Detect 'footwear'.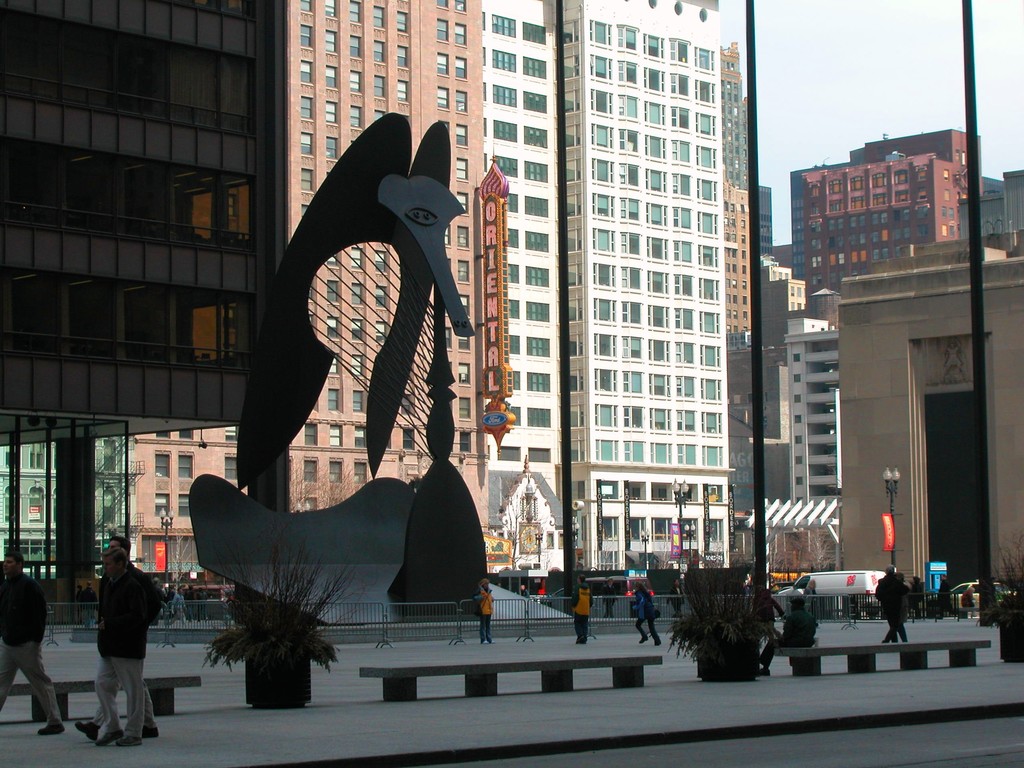
Detected at <region>38, 721, 65, 736</region>.
